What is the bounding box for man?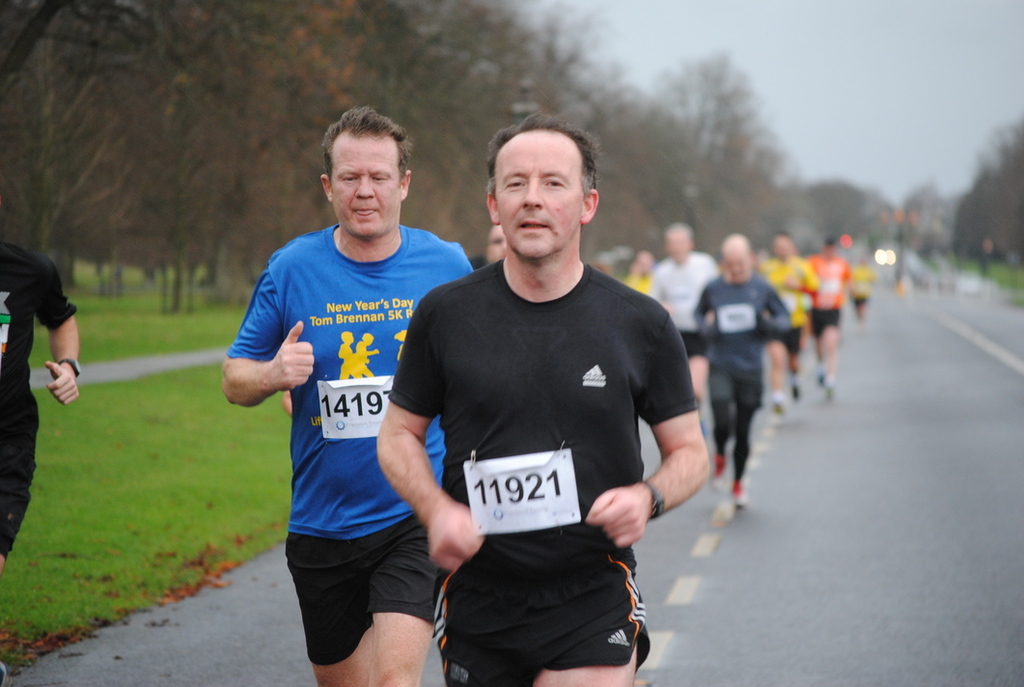
rect(221, 107, 475, 686).
